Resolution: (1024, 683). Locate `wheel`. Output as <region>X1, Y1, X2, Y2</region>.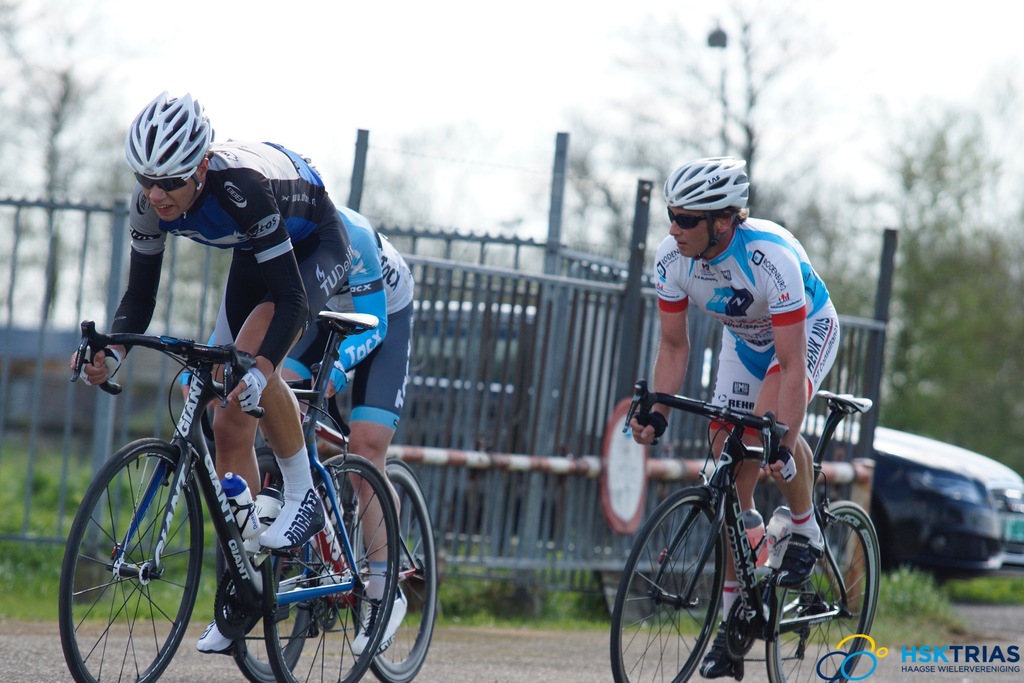
<region>609, 489, 727, 682</region>.
